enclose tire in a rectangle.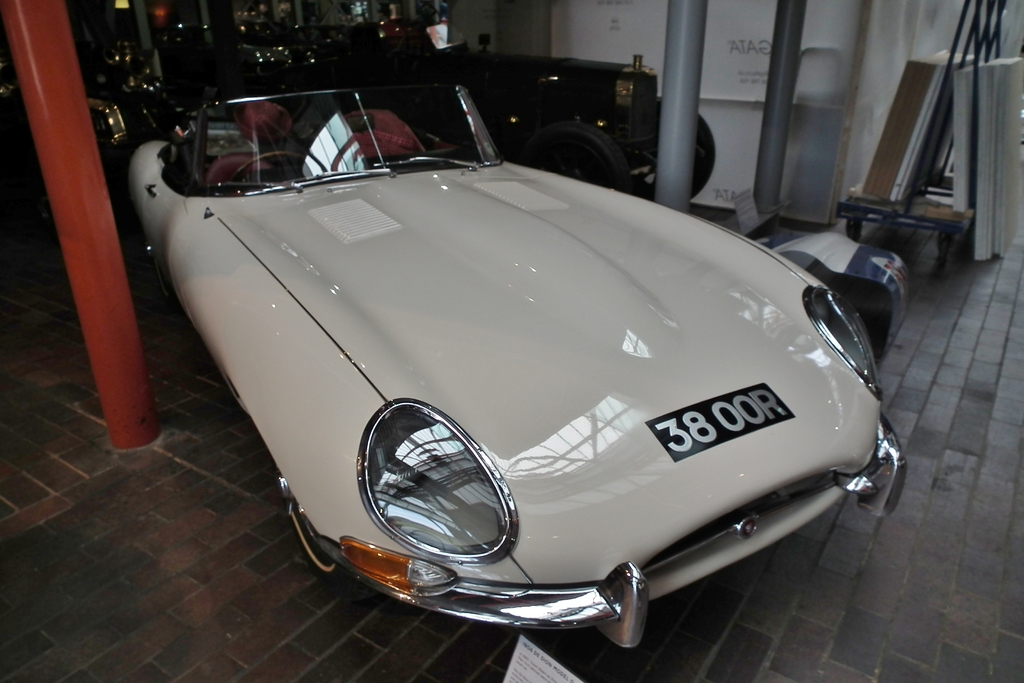
(543,110,648,176).
